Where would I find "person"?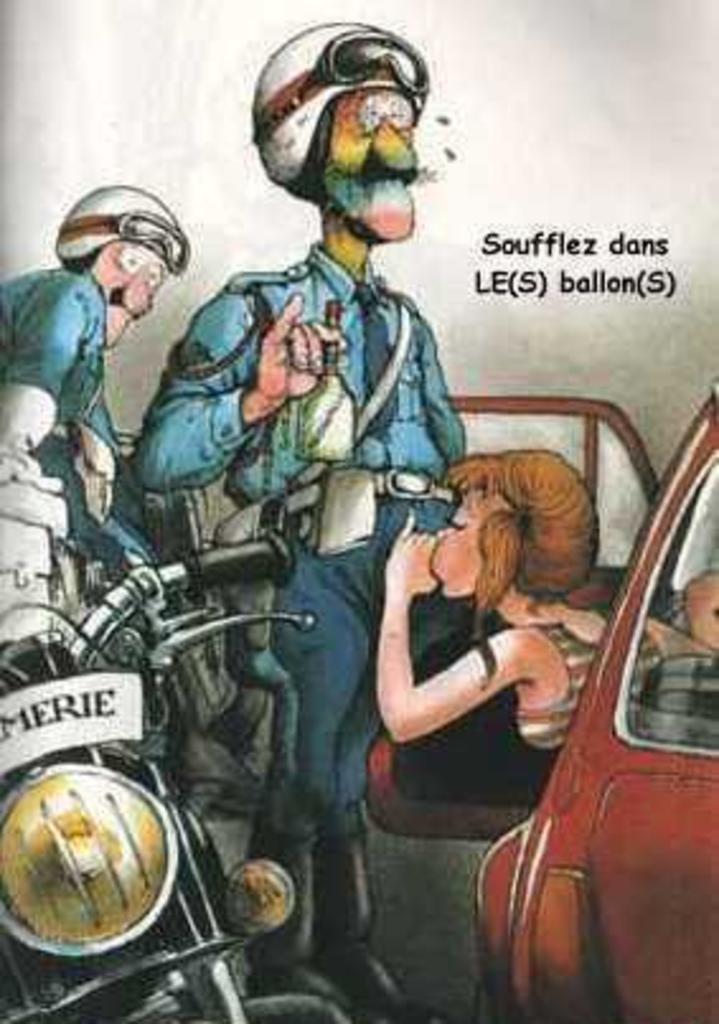
At left=373, top=452, right=716, bottom=767.
